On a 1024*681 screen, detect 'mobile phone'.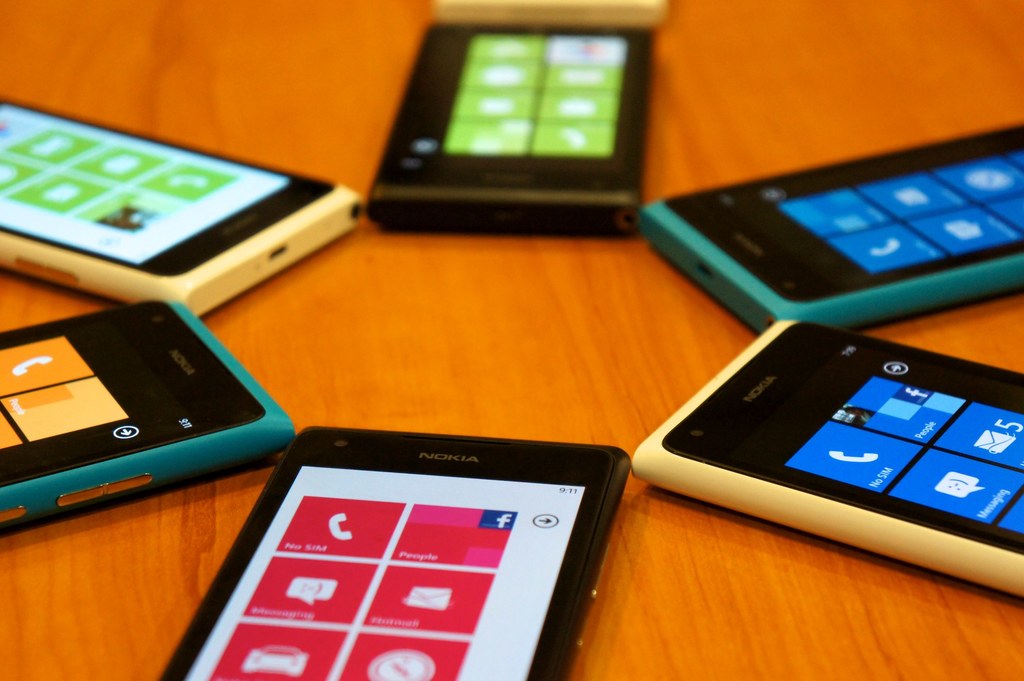
0:97:364:315.
